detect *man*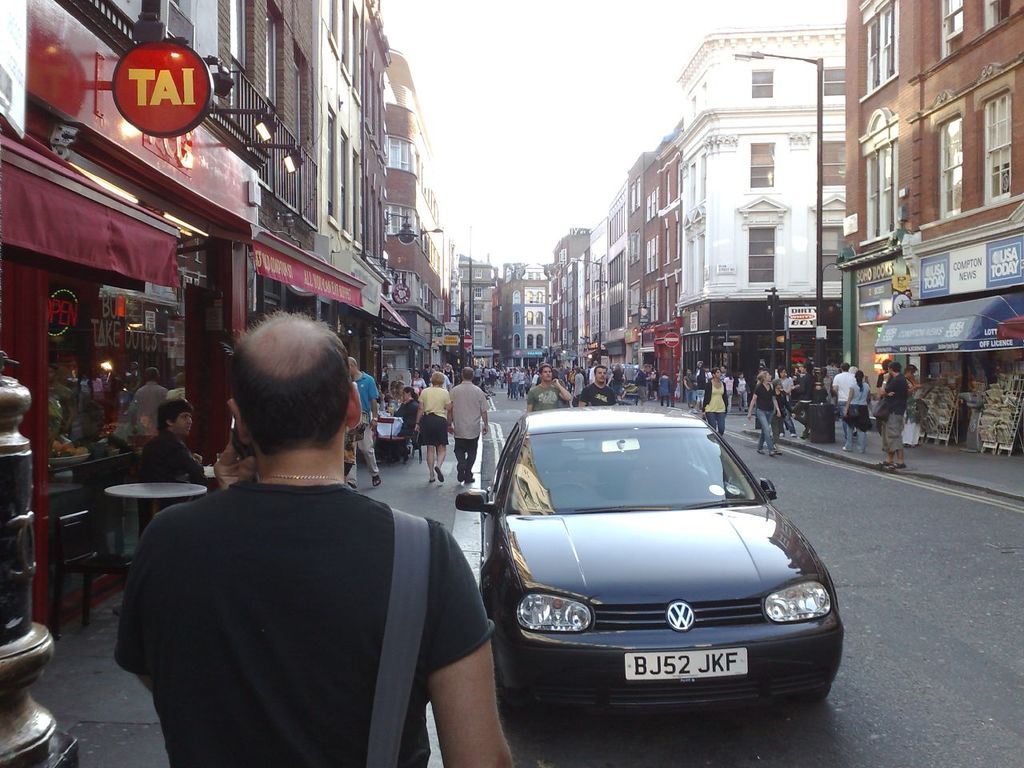
556,363,565,382
